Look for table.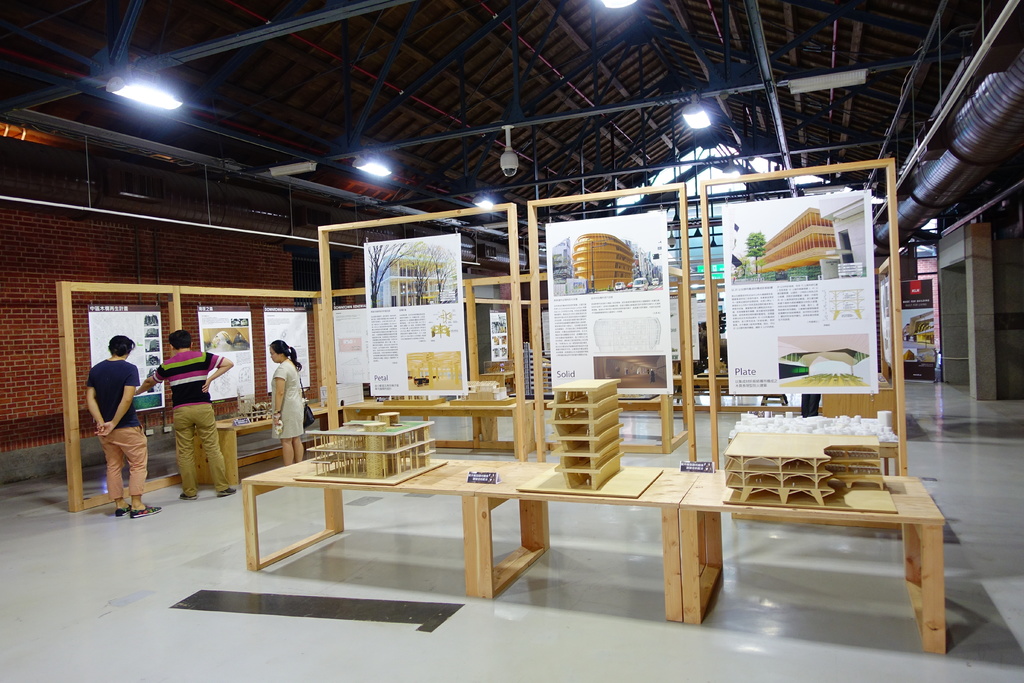
Found: rect(387, 400, 490, 444).
